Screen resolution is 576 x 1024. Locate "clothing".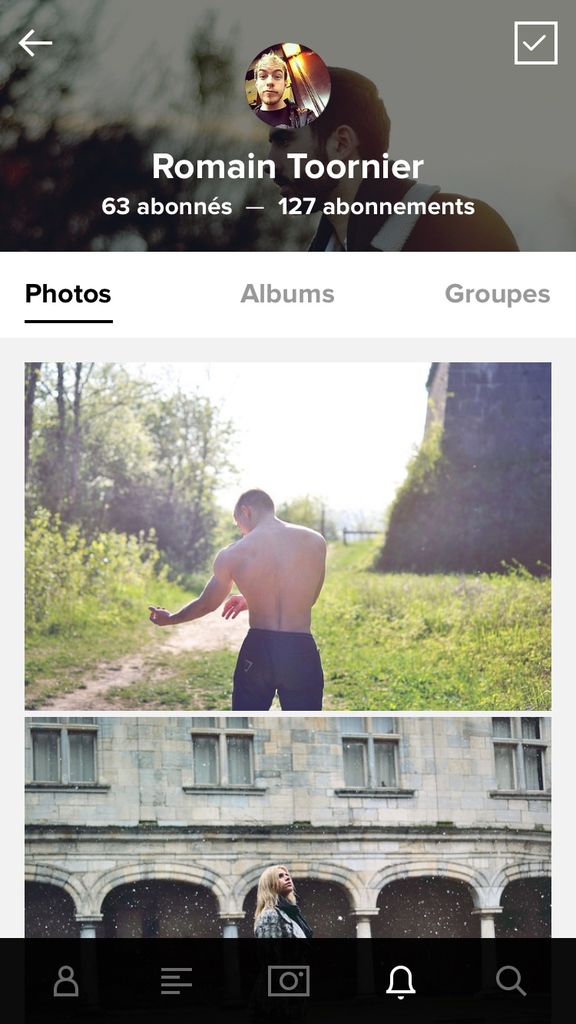
pyautogui.locateOnScreen(253, 899, 318, 941).
